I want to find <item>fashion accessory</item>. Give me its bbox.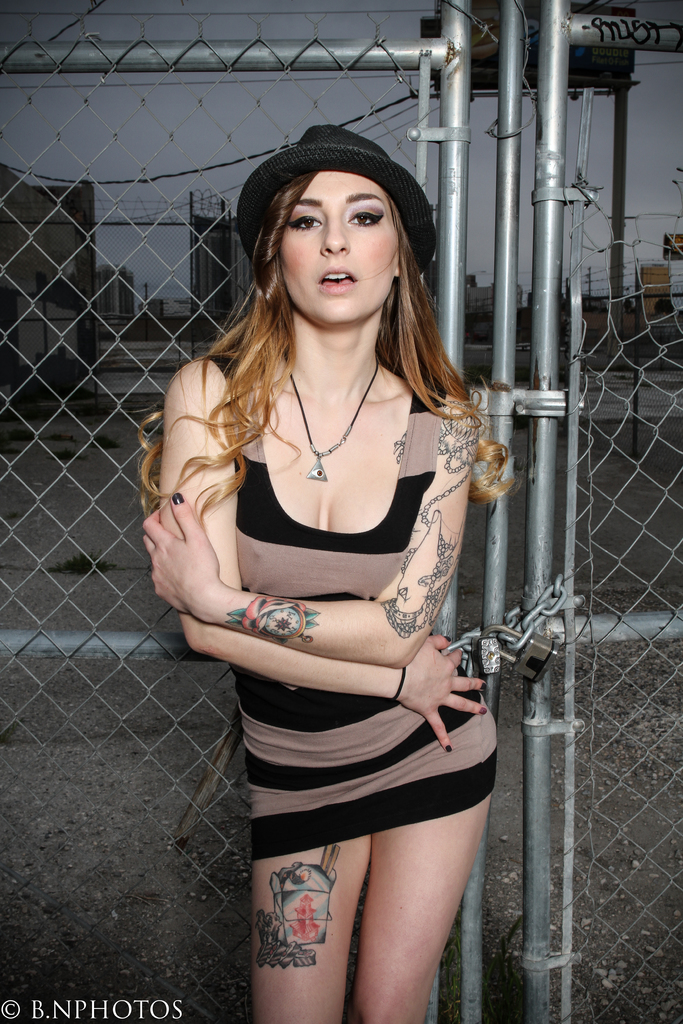
{"left": 479, "top": 709, "right": 490, "bottom": 715}.
